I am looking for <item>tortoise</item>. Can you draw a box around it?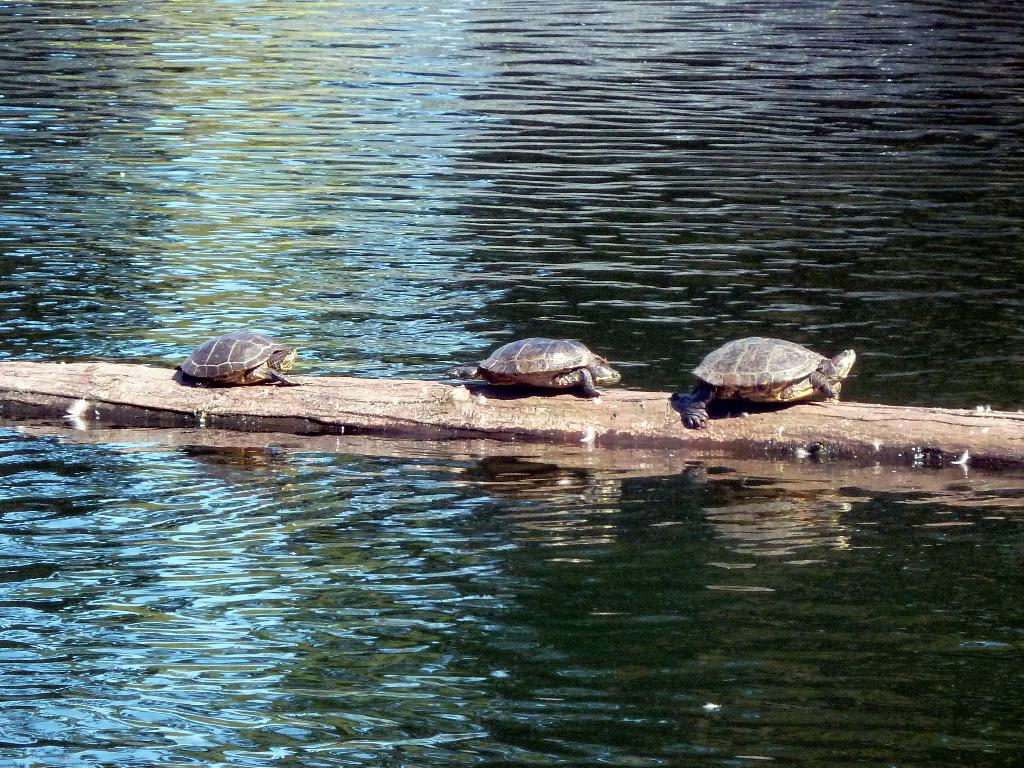
Sure, the bounding box is crop(477, 340, 620, 395).
